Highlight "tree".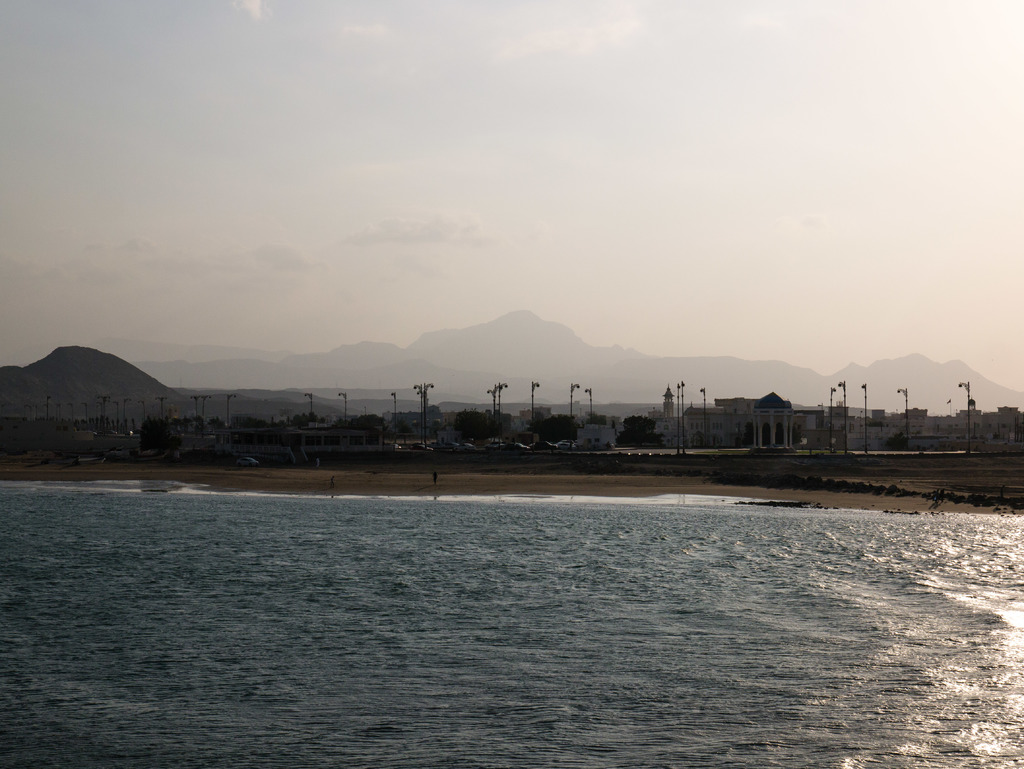
Highlighted region: {"left": 877, "top": 432, "right": 906, "bottom": 453}.
